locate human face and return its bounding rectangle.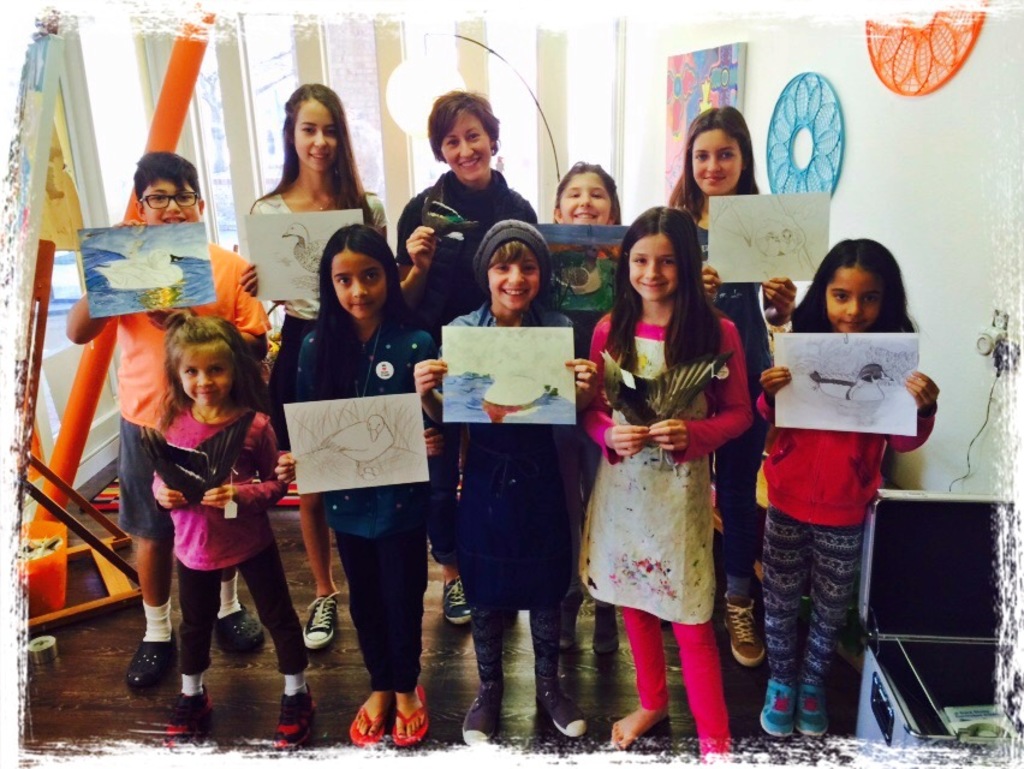
pyautogui.locateOnScreen(442, 106, 493, 181).
